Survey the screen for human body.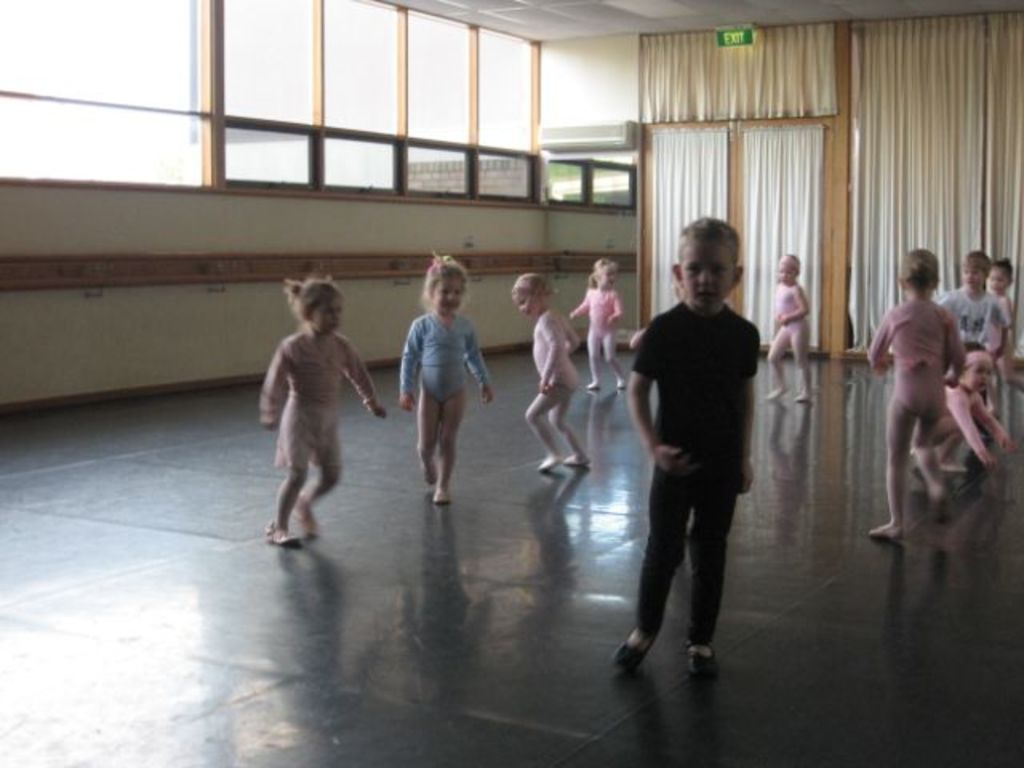
Survey found: <region>259, 328, 384, 547</region>.
